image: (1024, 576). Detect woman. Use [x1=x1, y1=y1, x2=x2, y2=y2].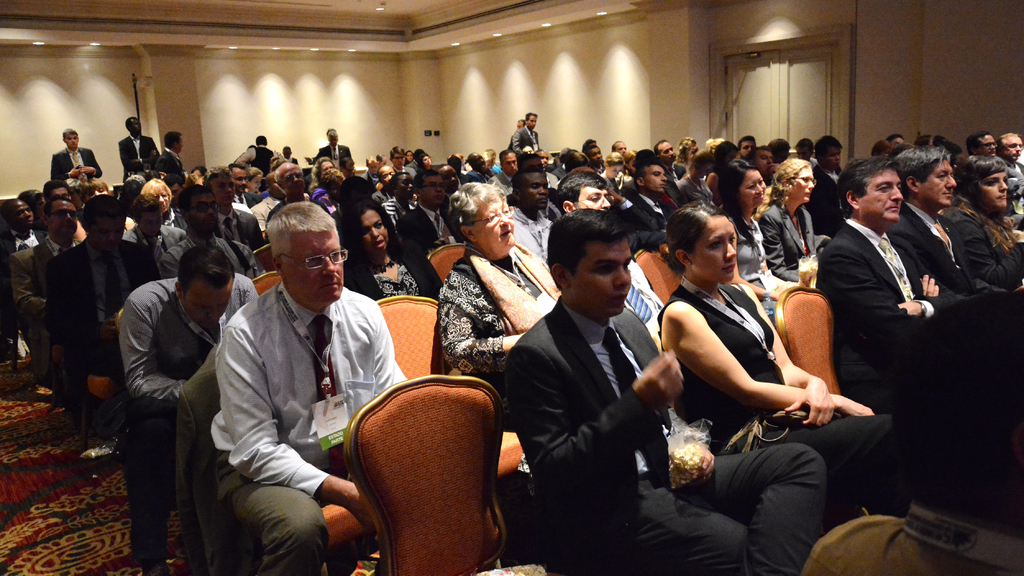
[x1=413, y1=151, x2=438, y2=181].
